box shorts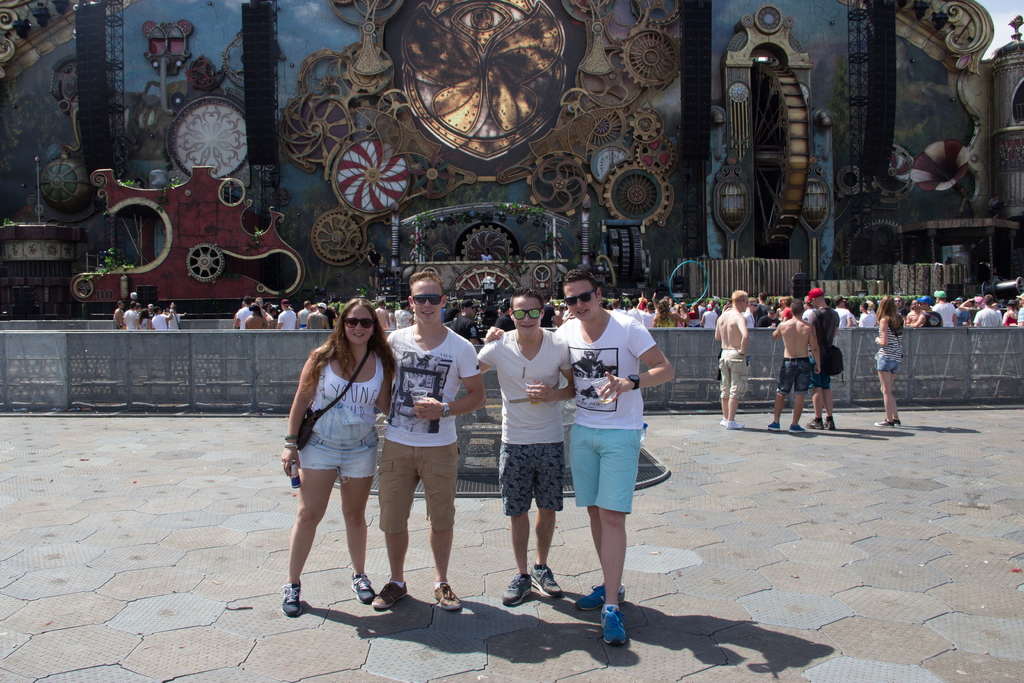
select_region(811, 354, 829, 386)
